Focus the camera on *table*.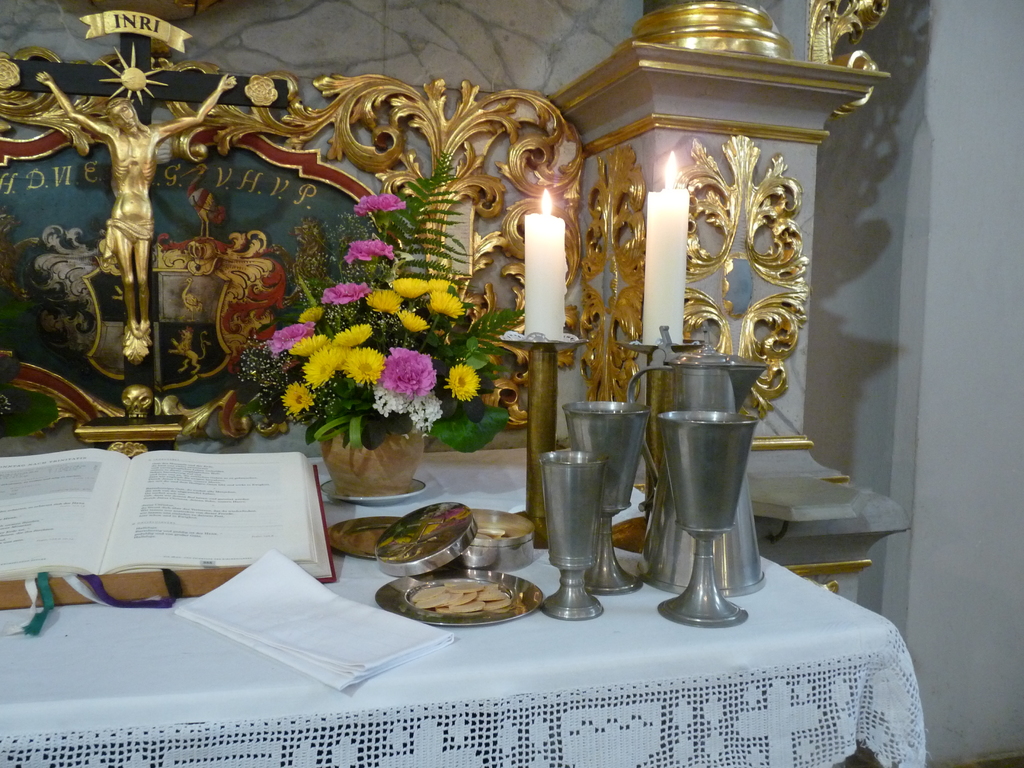
Focus region: 0,447,928,767.
